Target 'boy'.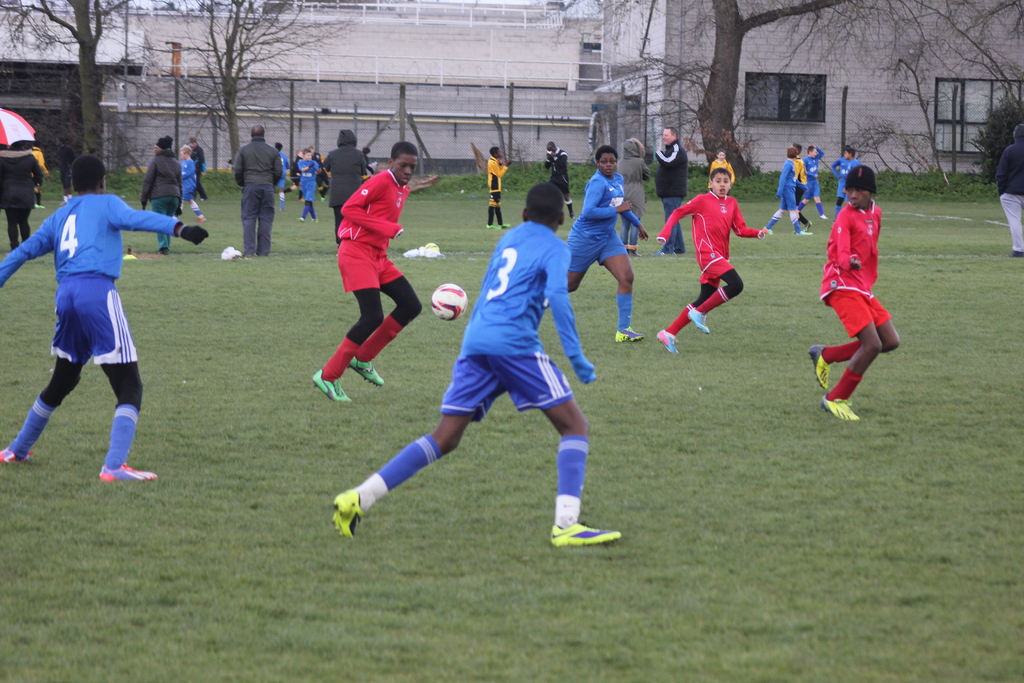
Target region: box(764, 147, 814, 234).
